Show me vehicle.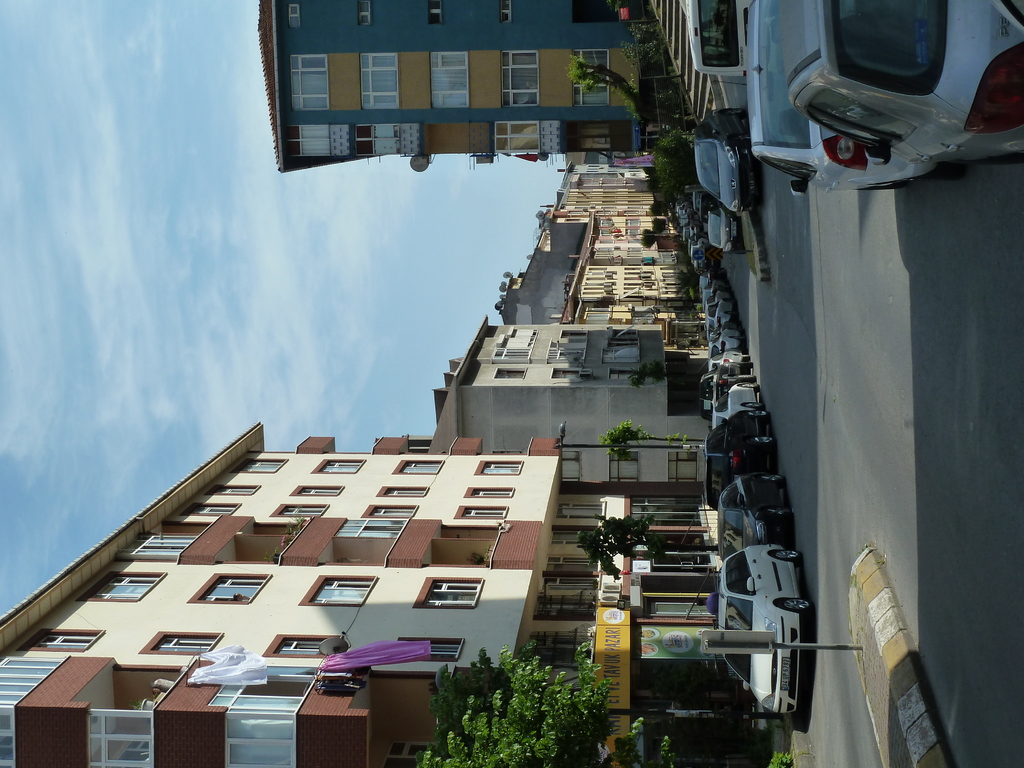
vehicle is here: Rect(703, 405, 766, 497).
